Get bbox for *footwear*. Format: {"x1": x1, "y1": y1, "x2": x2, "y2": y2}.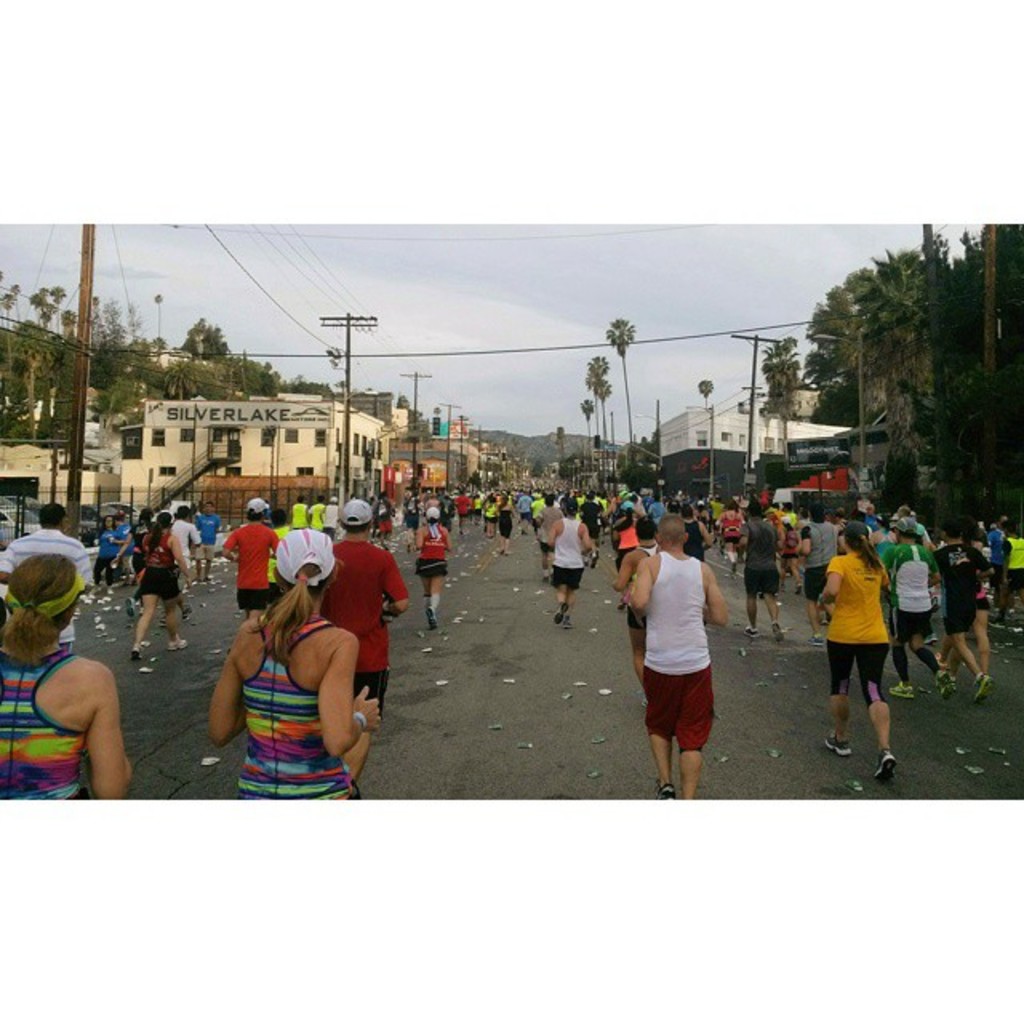
{"x1": 808, "y1": 630, "x2": 827, "y2": 645}.
